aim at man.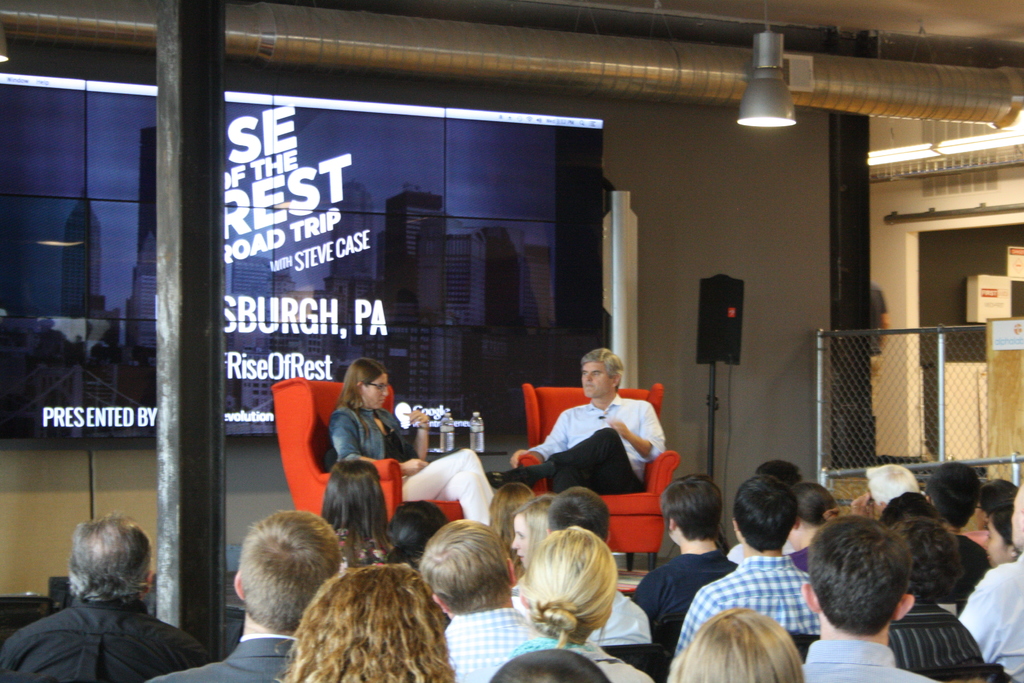
Aimed at [x1=799, y1=514, x2=945, y2=682].
